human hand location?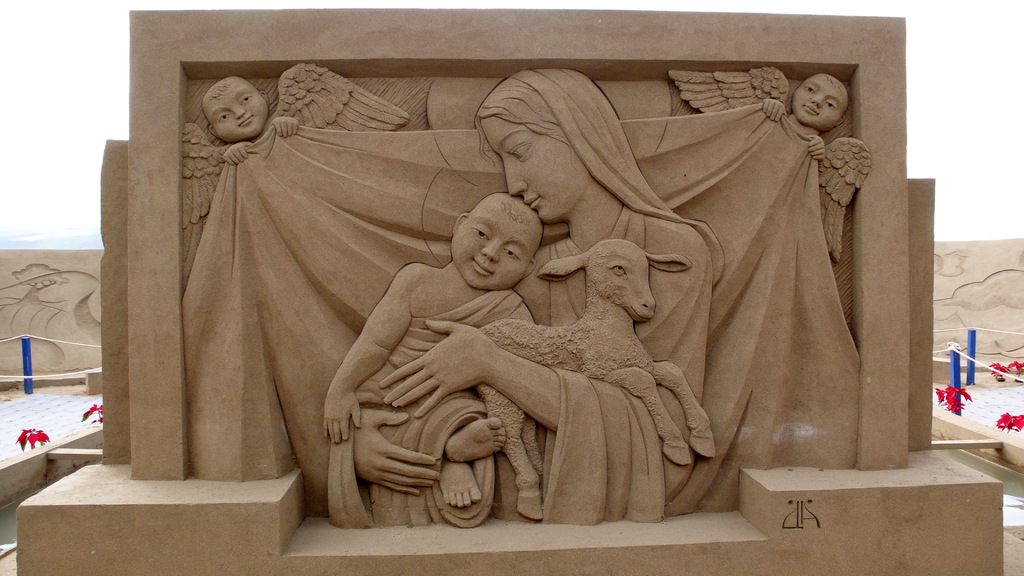
locate(351, 406, 442, 498)
